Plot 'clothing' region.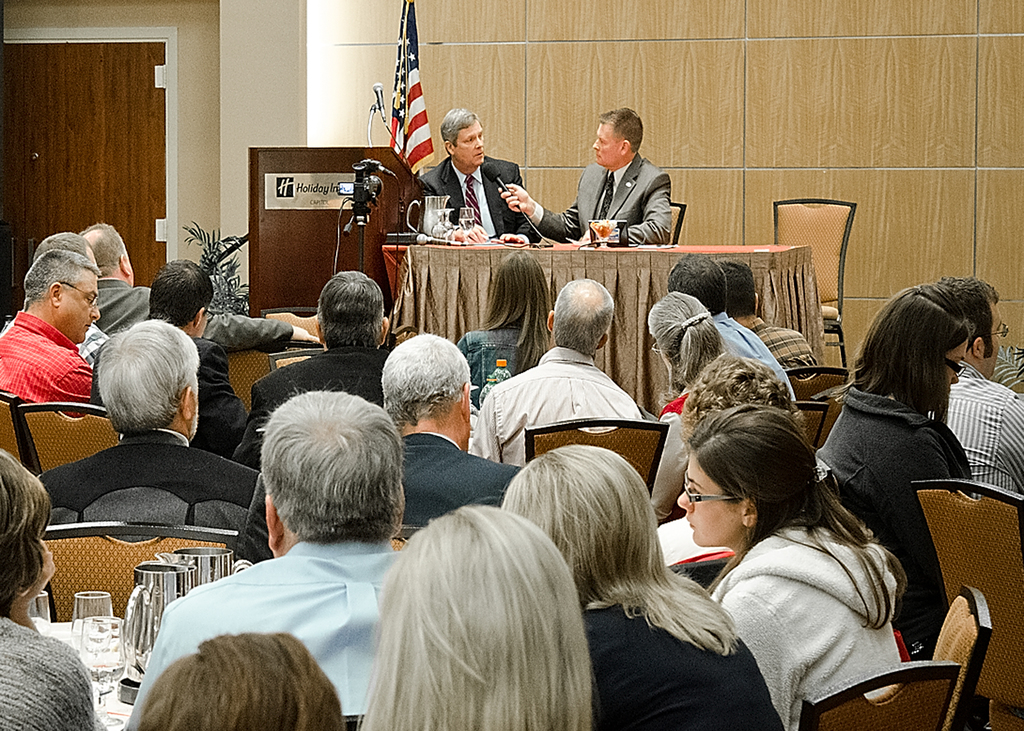
Plotted at bbox(815, 390, 974, 618).
